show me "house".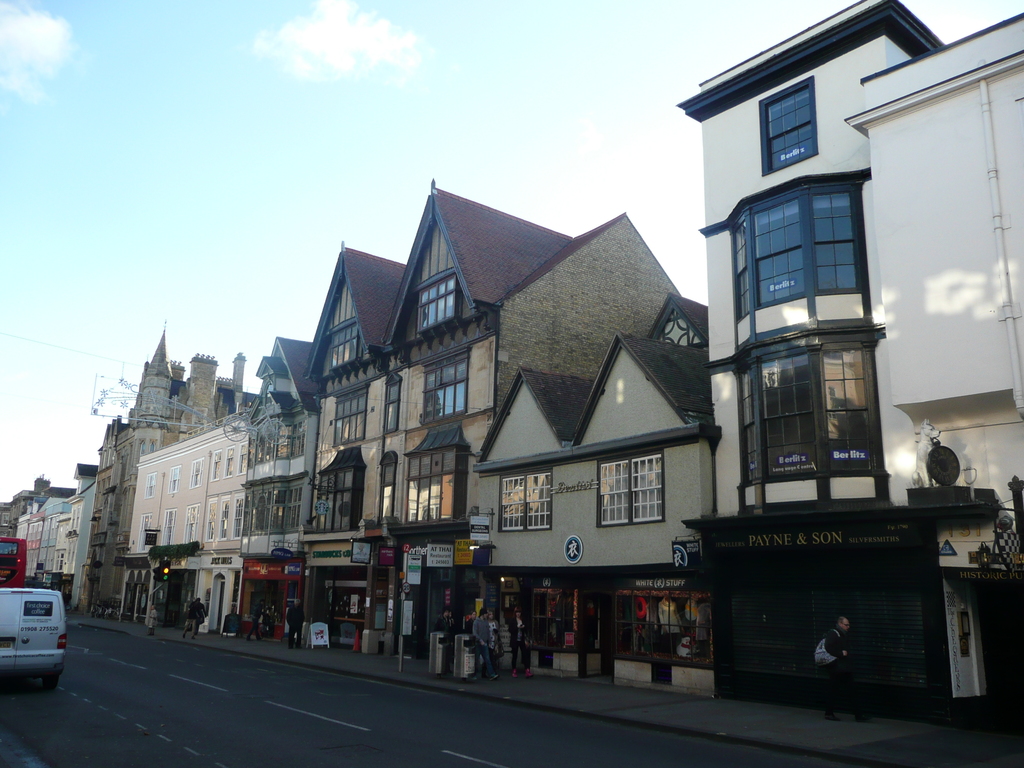
"house" is here: select_region(9, 484, 77, 611).
